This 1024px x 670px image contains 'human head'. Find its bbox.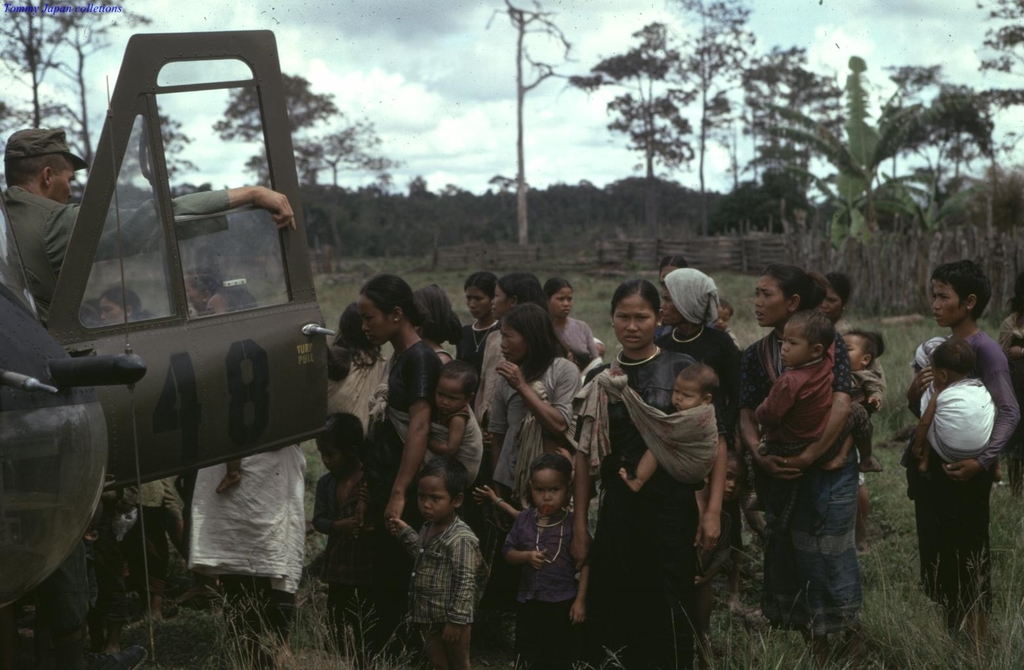
detection(318, 413, 363, 476).
